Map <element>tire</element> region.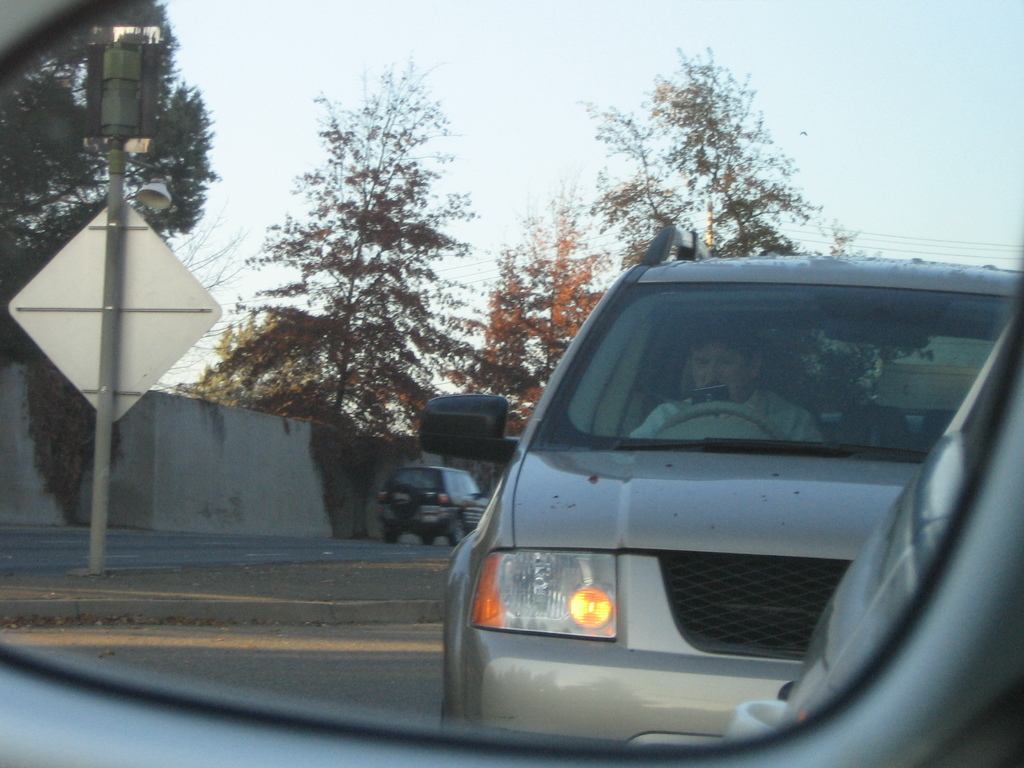
Mapped to bbox(652, 403, 783, 447).
